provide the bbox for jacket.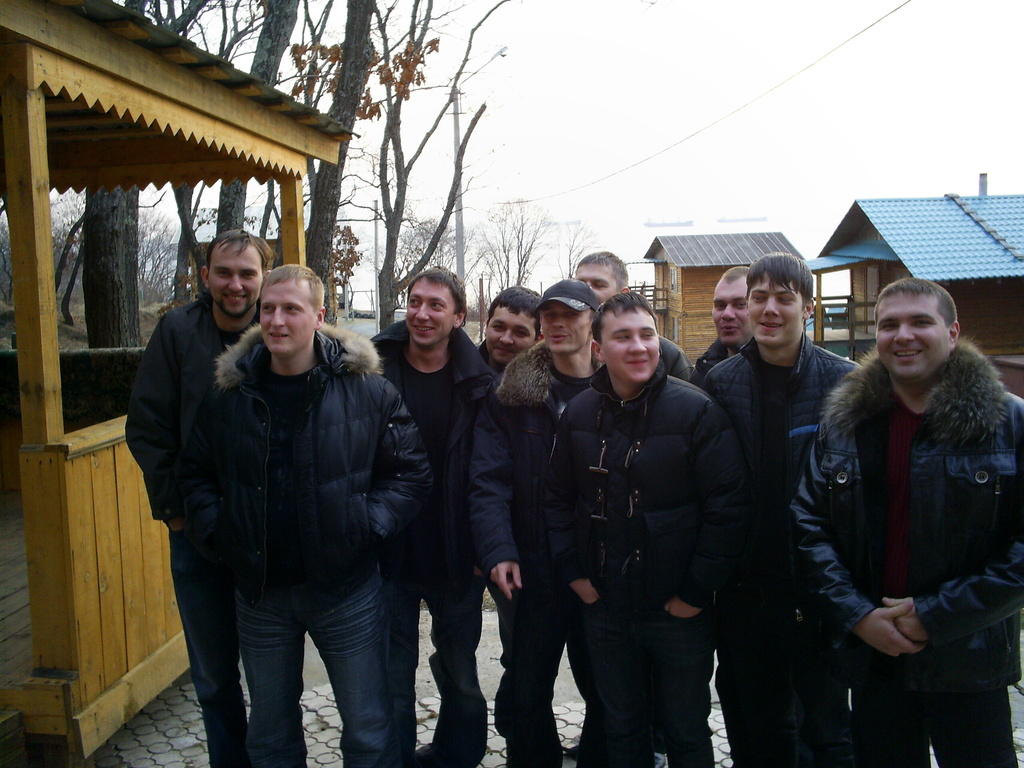
[468,342,604,580].
